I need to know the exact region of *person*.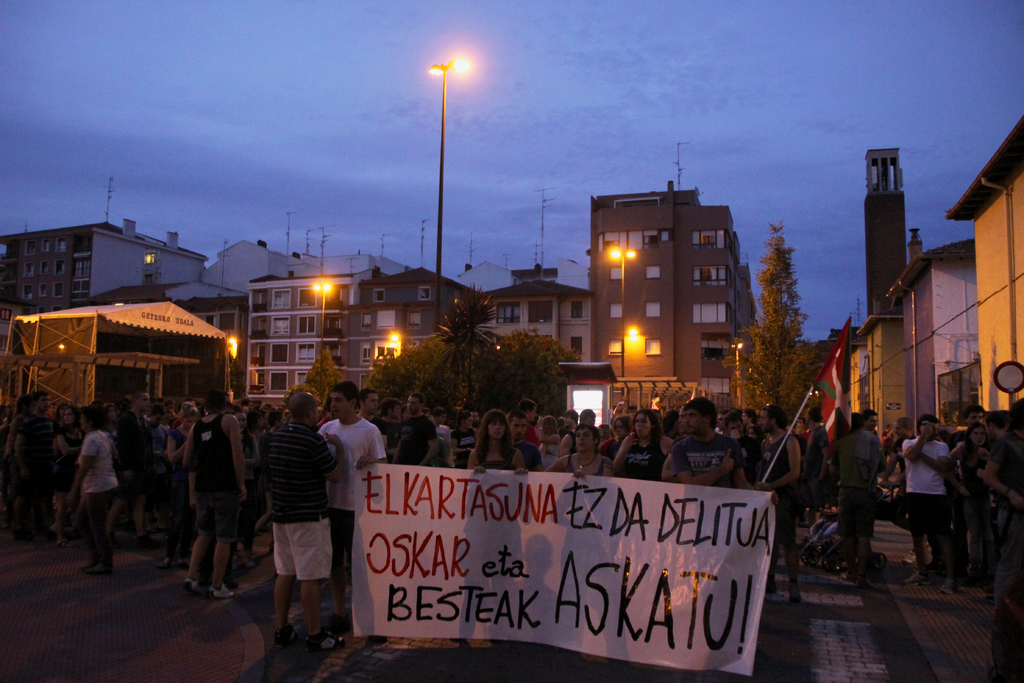
Region: 833/399/884/585.
